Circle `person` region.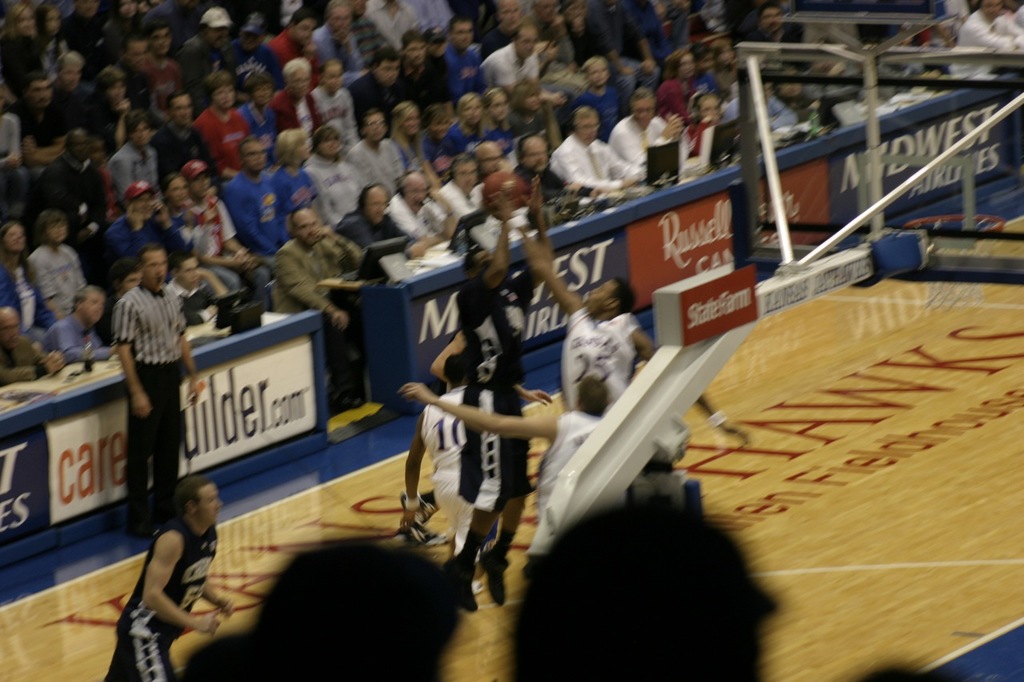
Region: {"left": 314, "top": 123, "right": 386, "bottom": 225}.
